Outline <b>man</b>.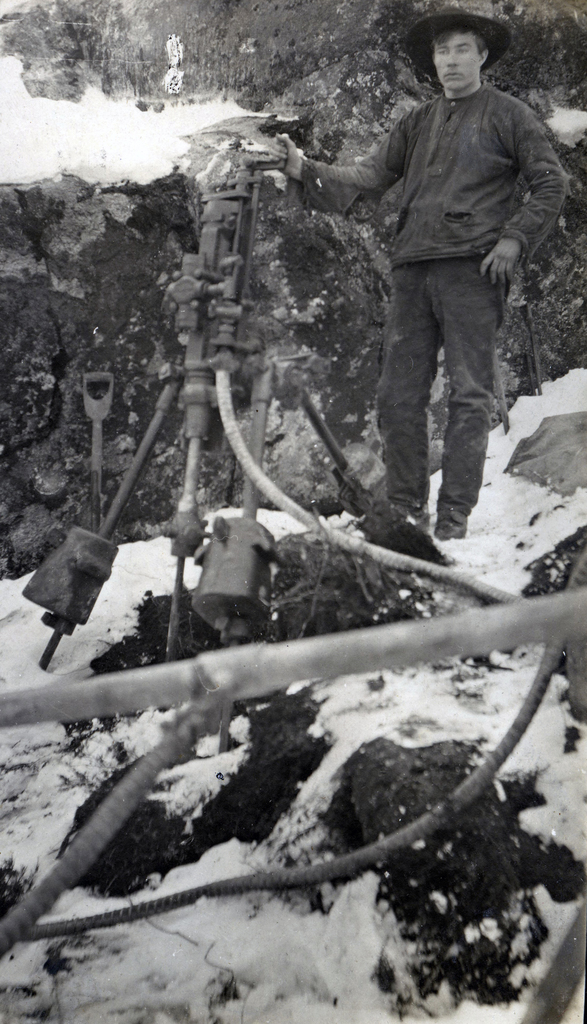
Outline: Rect(283, 13, 563, 487).
